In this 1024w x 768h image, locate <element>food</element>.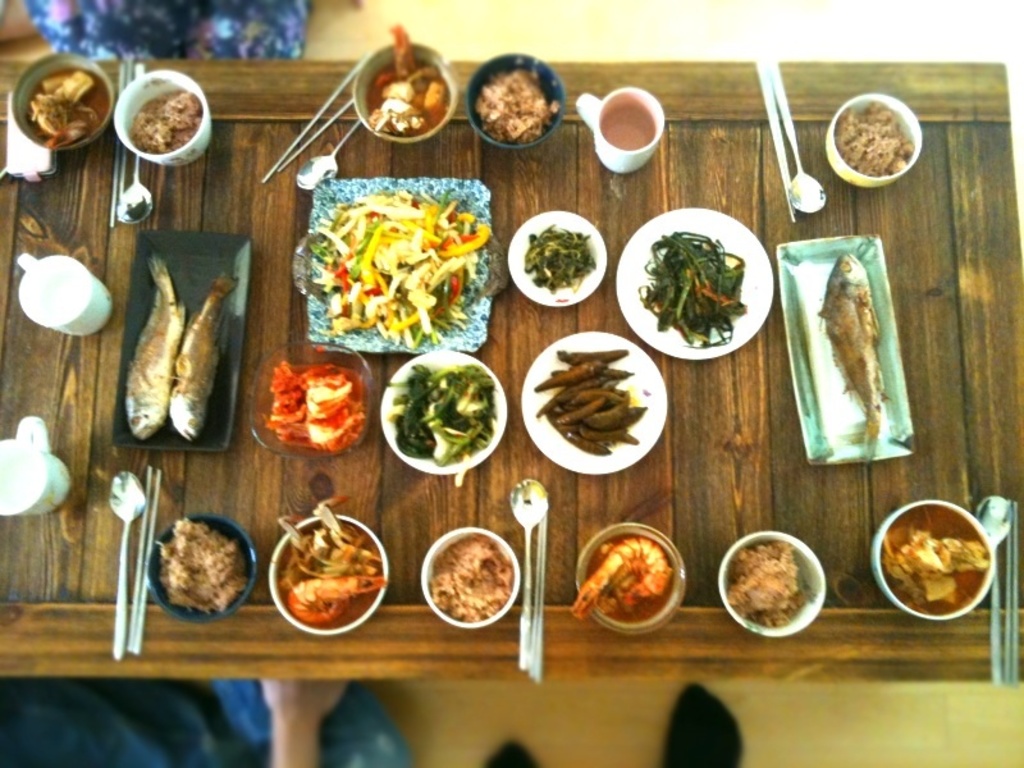
Bounding box: [x1=265, y1=355, x2=365, y2=447].
